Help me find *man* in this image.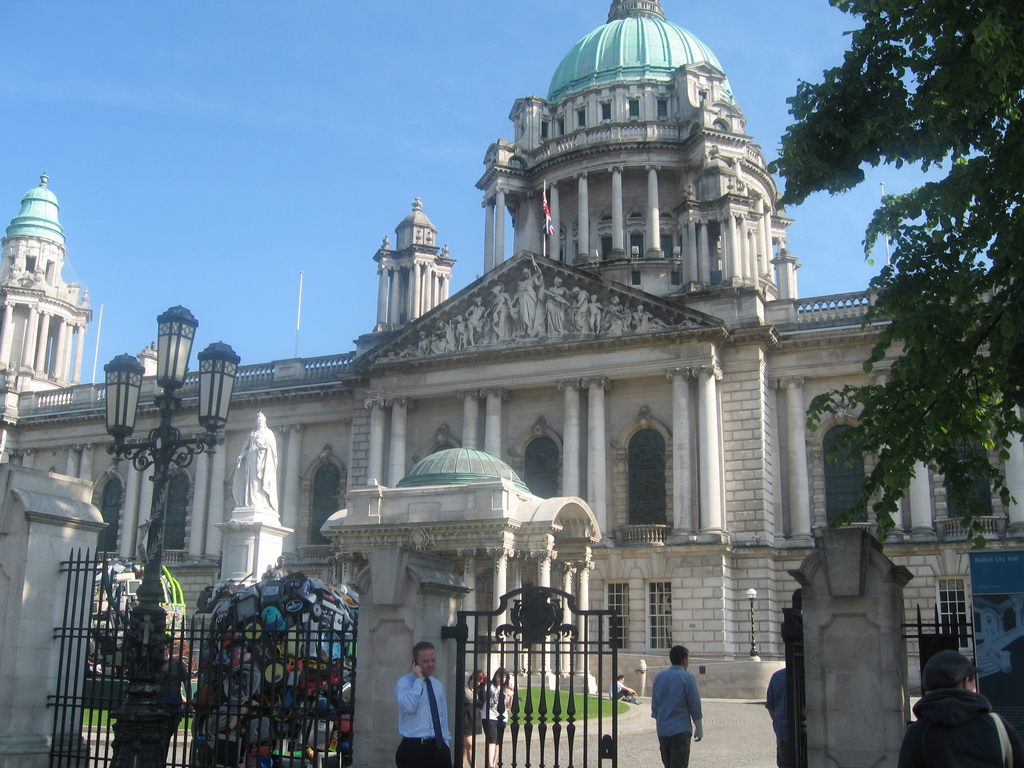
Found it: {"x1": 608, "y1": 675, "x2": 640, "y2": 705}.
